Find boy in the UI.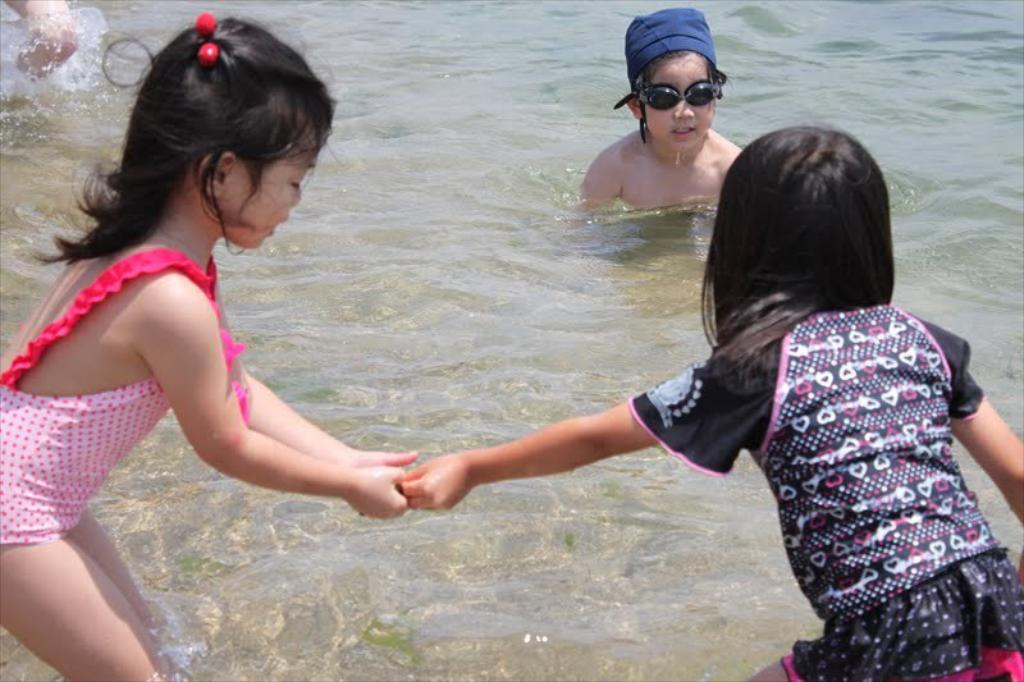
UI element at region(570, 4, 745, 220).
